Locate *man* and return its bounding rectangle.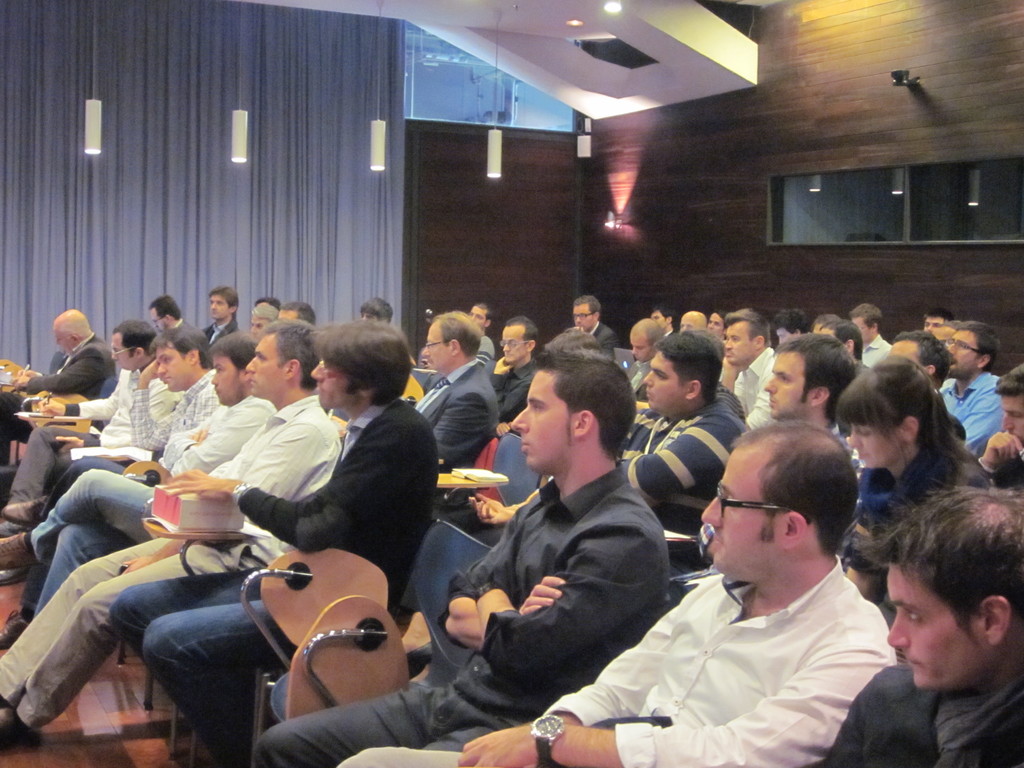
[409, 311, 504, 466].
